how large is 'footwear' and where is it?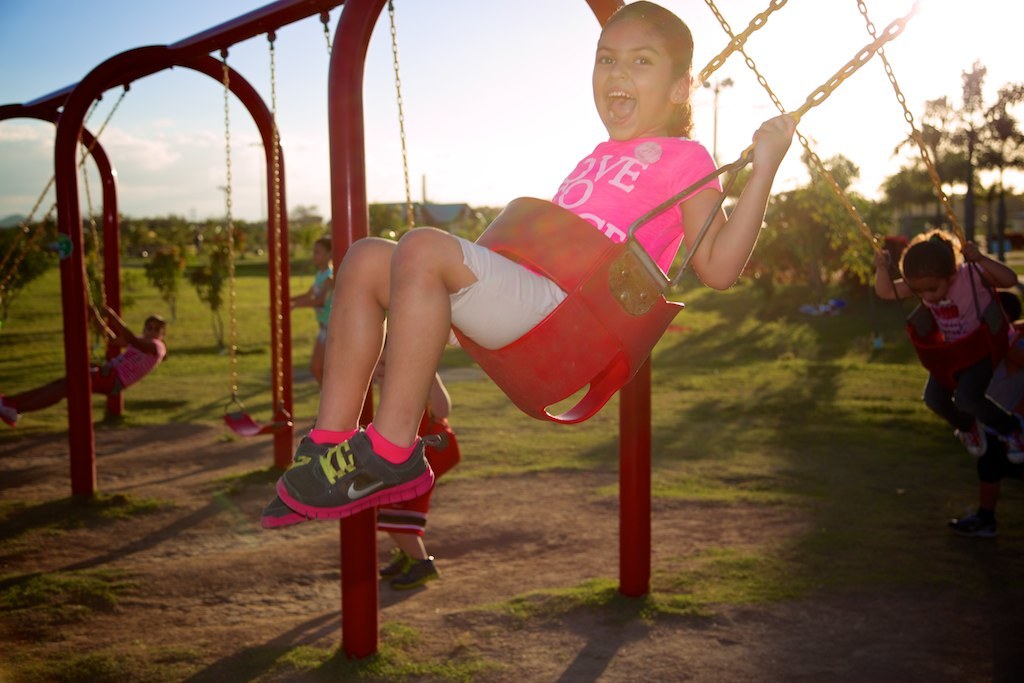
Bounding box: [0,402,18,427].
